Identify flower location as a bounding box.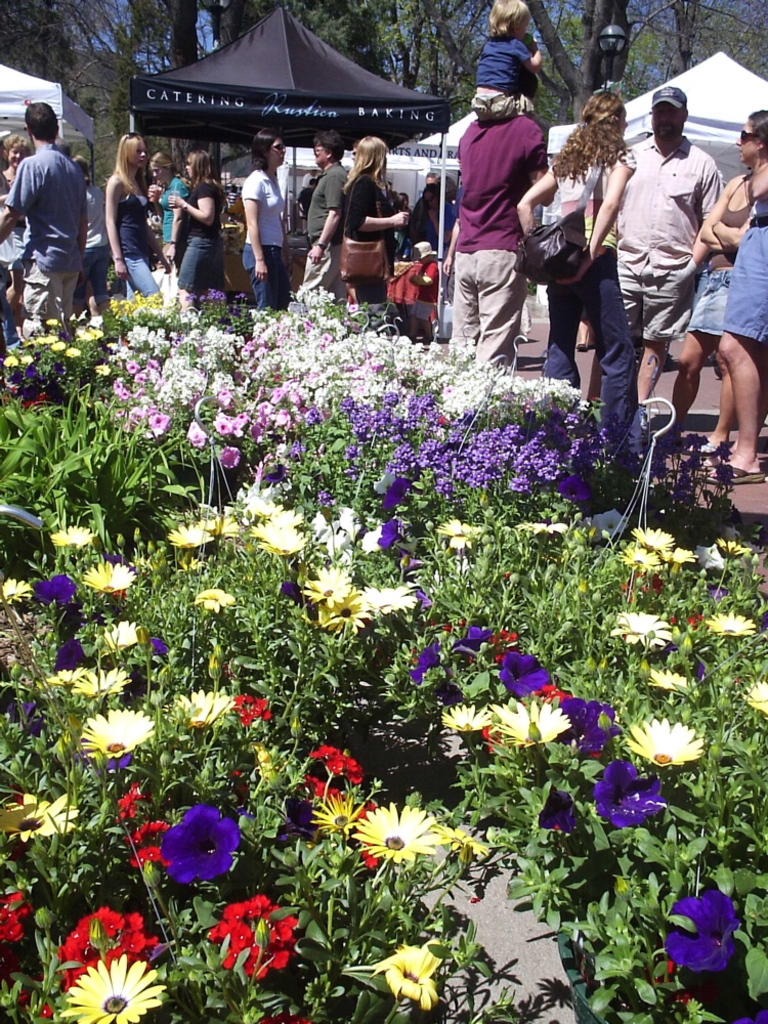
left=0, top=573, right=35, bottom=605.
